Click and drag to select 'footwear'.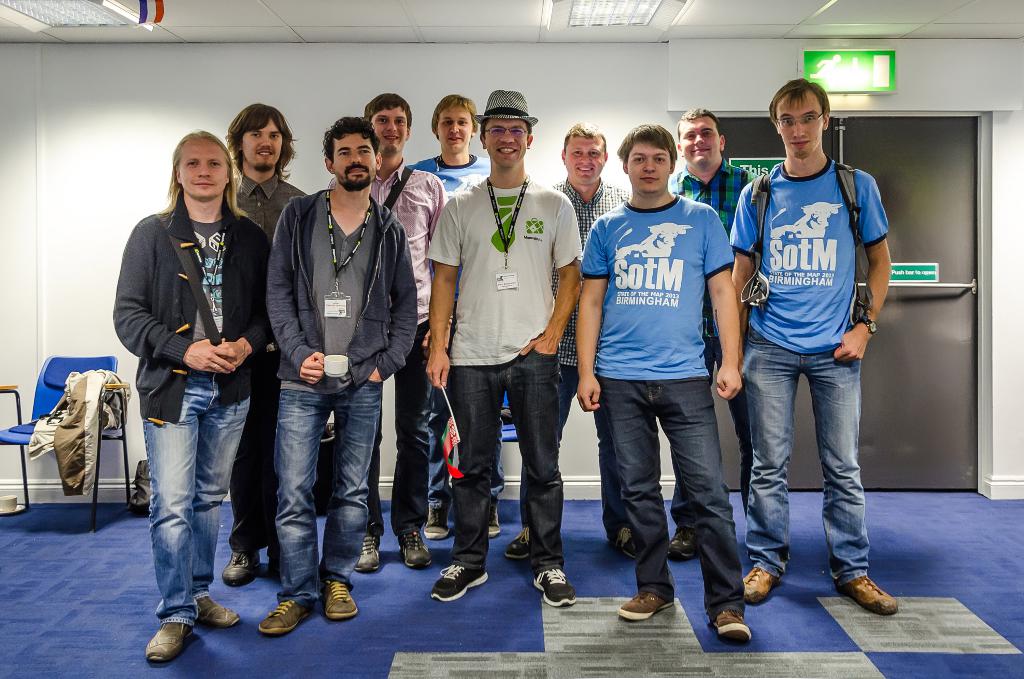
Selection: BBox(396, 524, 431, 571).
